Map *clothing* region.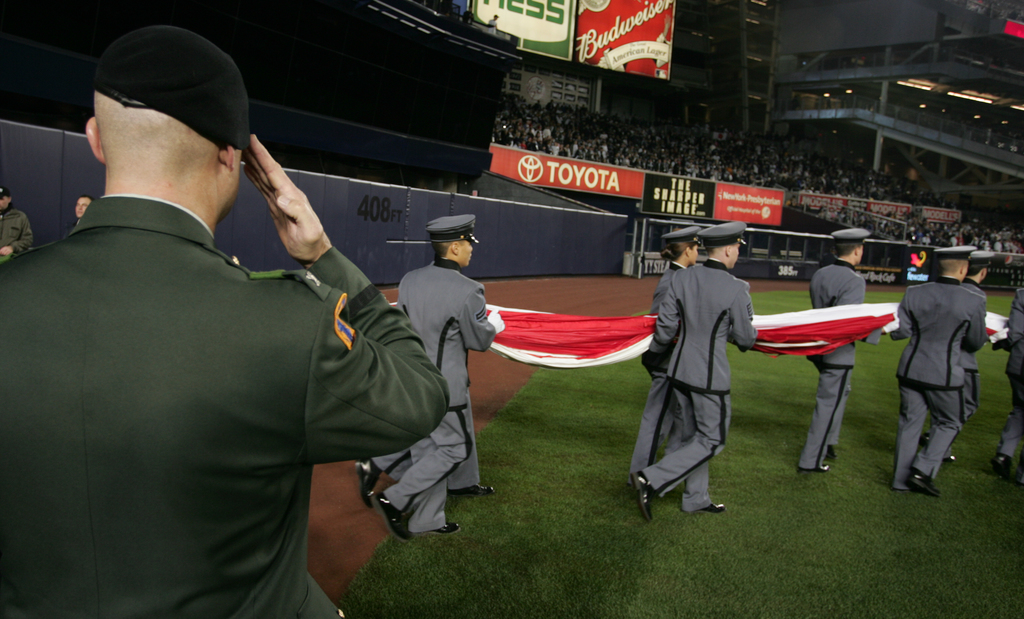
Mapped to locate(869, 277, 980, 482).
